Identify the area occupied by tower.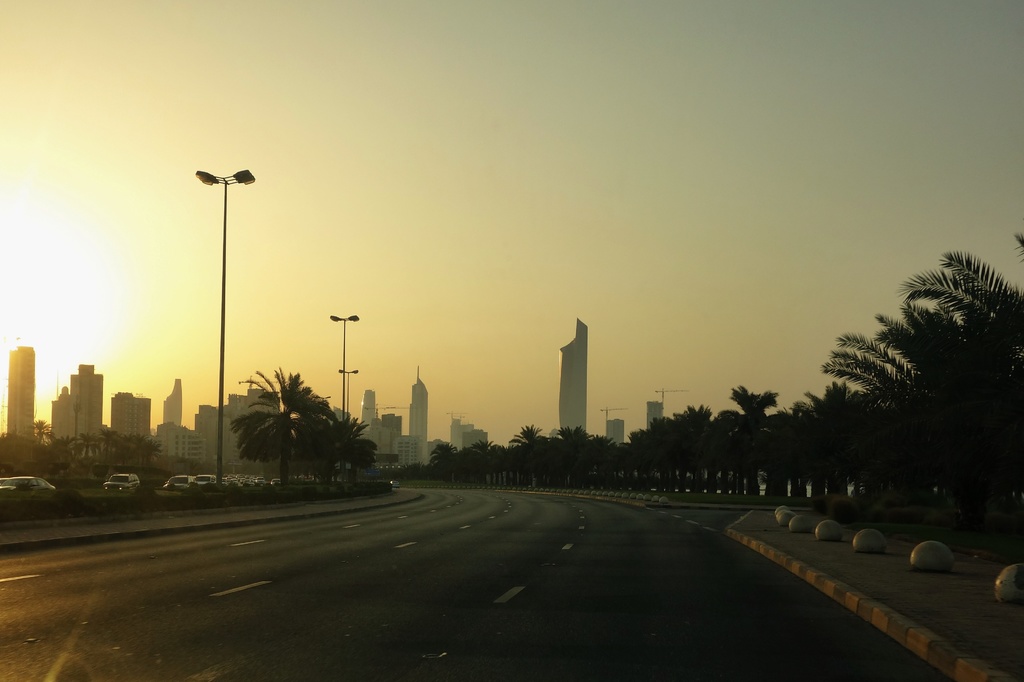
Area: Rect(7, 348, 35, 438).
